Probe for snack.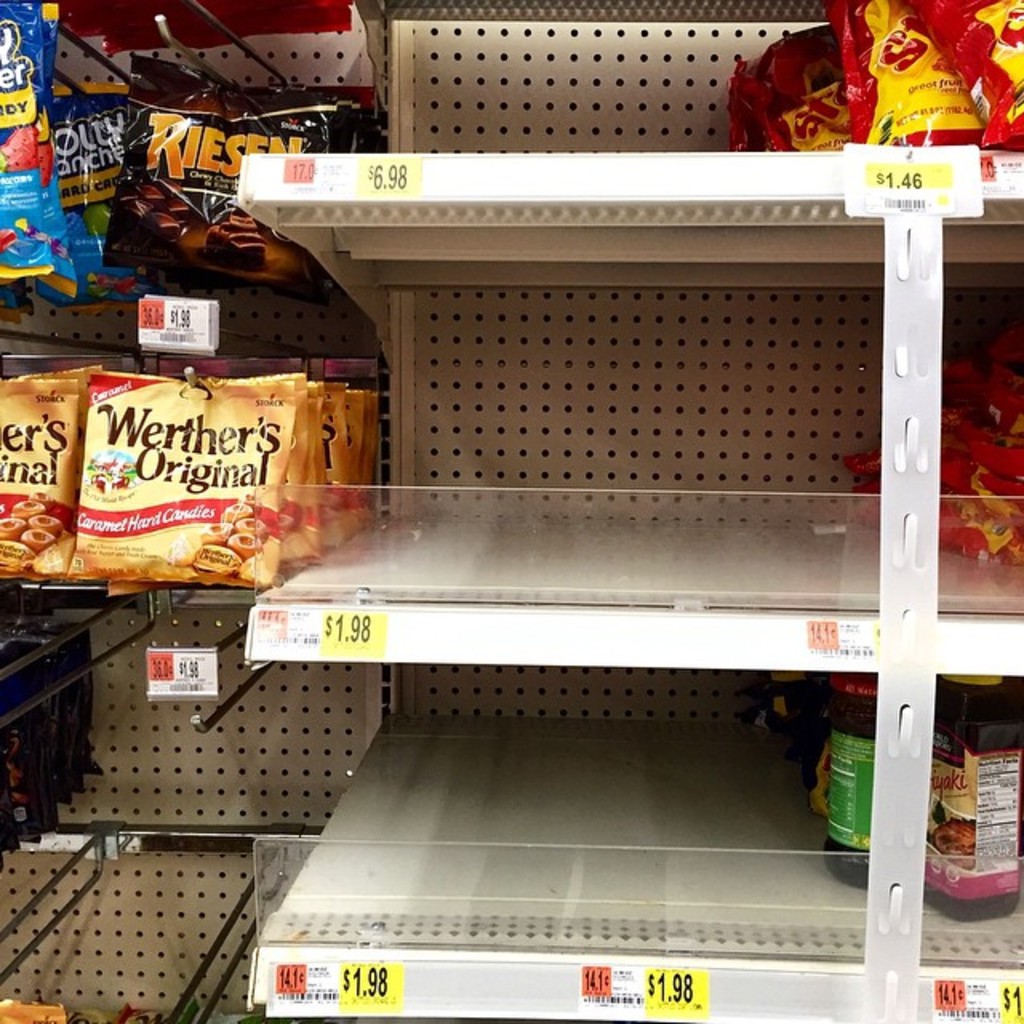
Probe result: left=926, top=810, right=978, bottom=869.
